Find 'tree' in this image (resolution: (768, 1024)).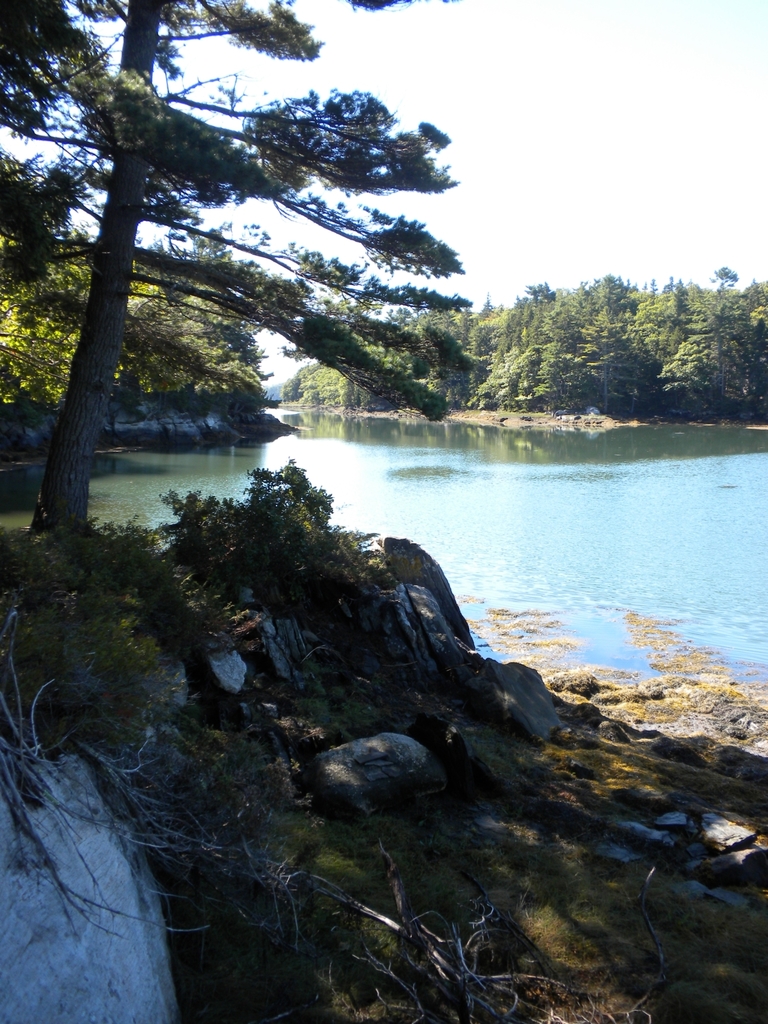
[left=705, top=264, right=741, bottom=302].
